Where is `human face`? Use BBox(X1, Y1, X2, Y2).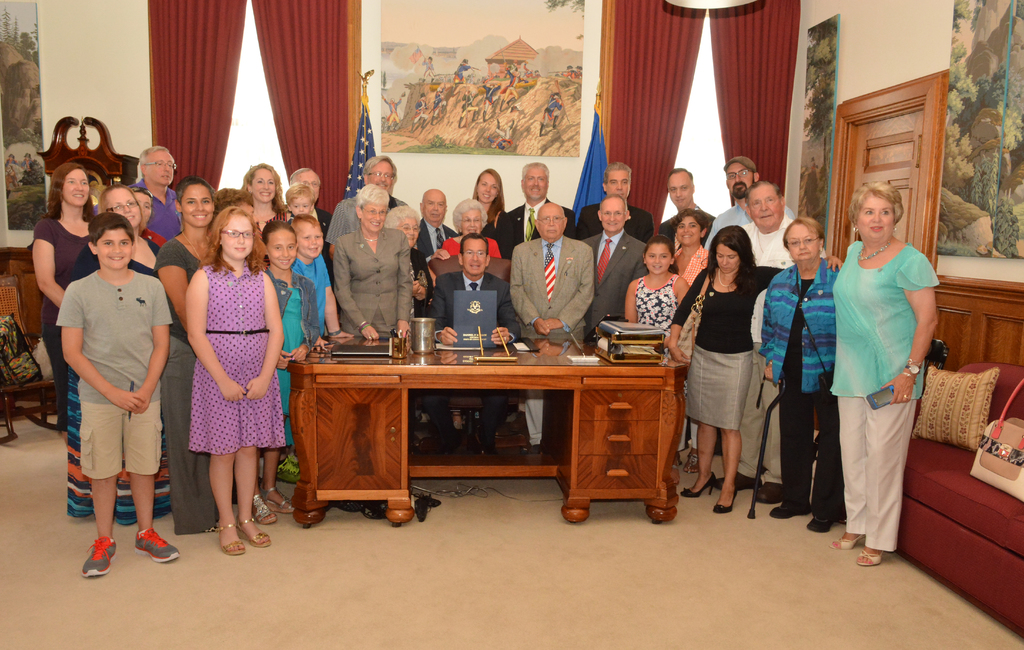
BBox(253, 170, 276, 202).
